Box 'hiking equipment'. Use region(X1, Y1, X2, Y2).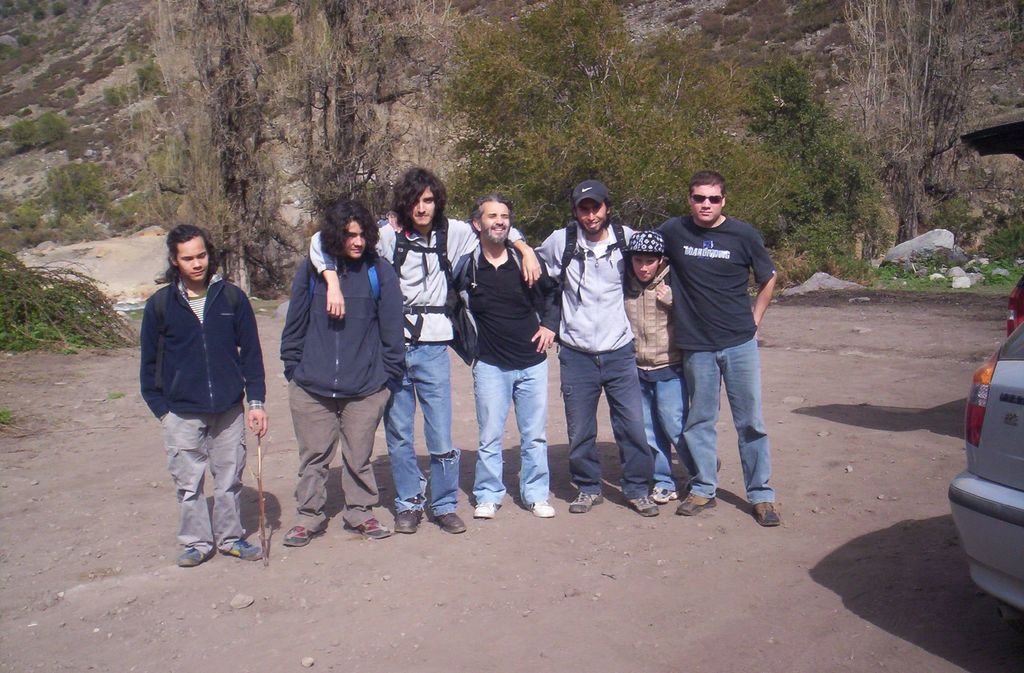
region(217, 533, 266, 562).
